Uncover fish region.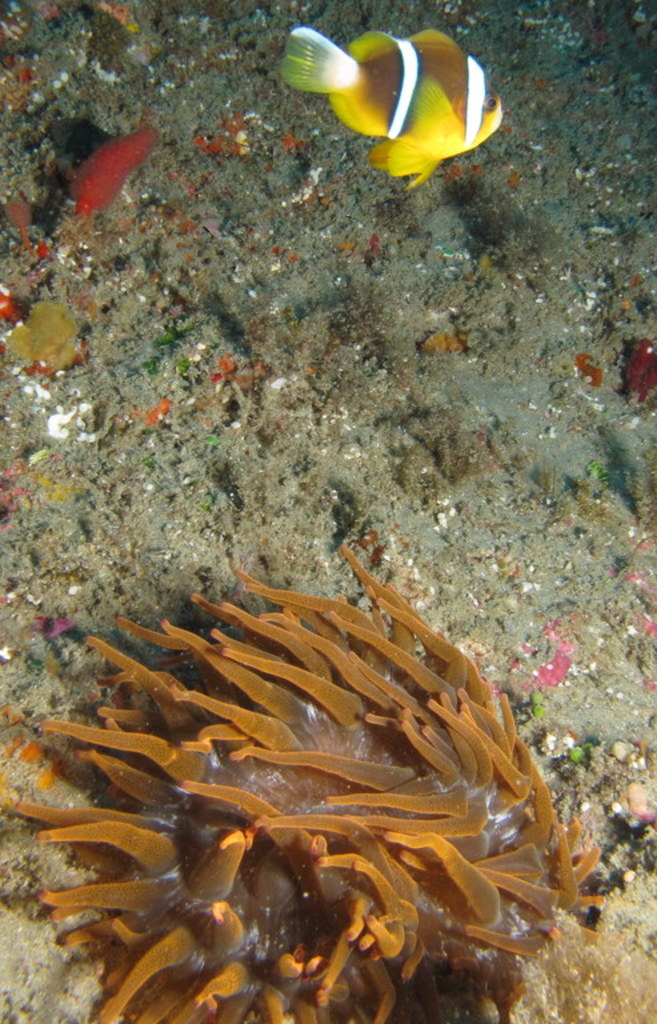
Uncovered: box=[60, 121, 152, 217].
